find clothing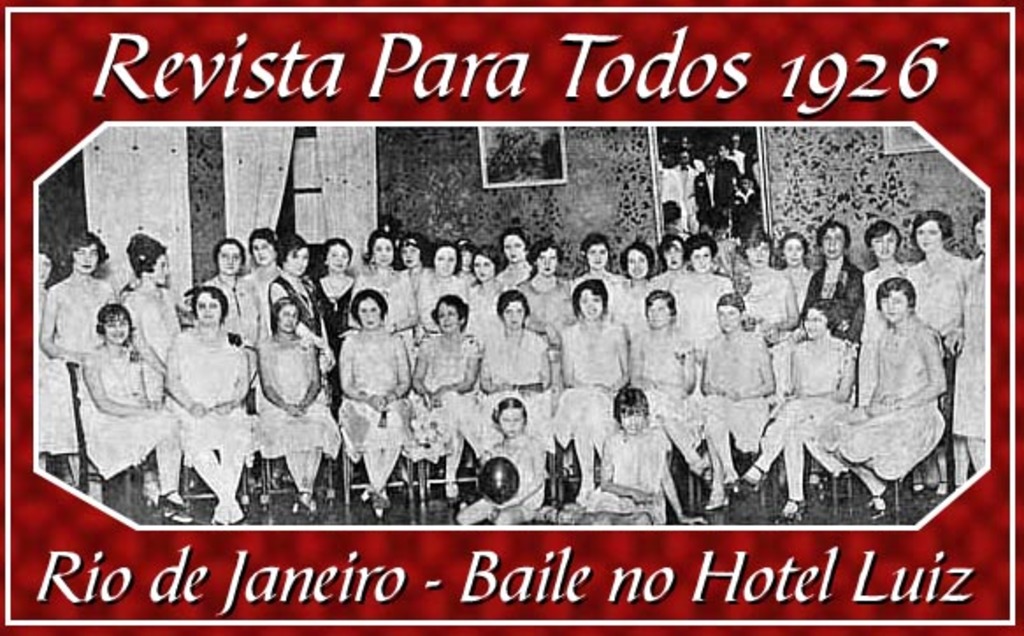
<bbox>857, 269, 961, 481</bbox>
